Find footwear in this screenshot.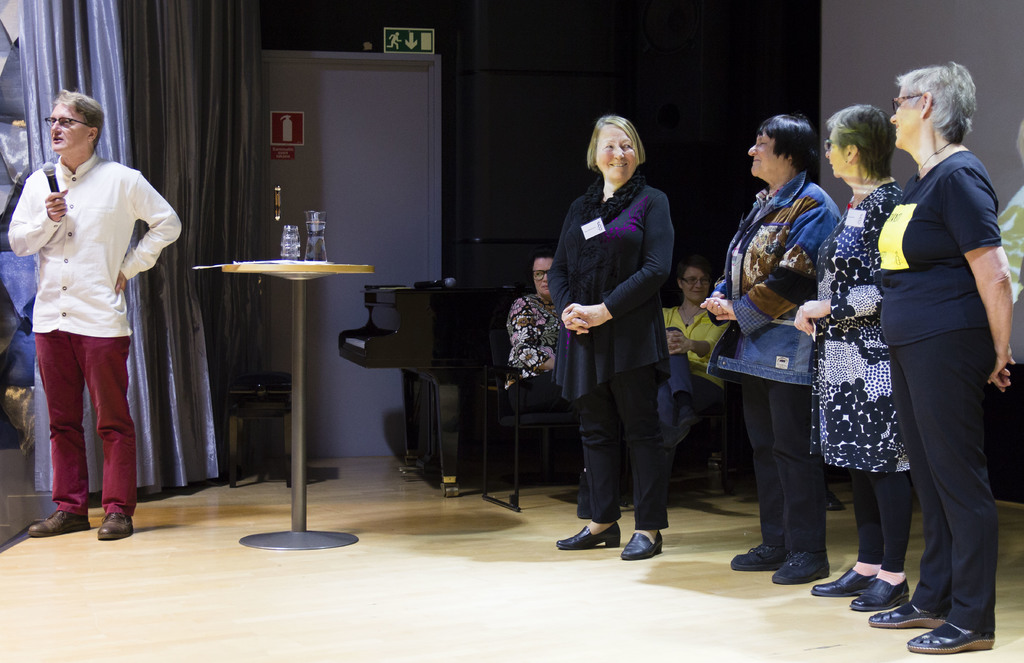
The bounding box for footwear is detection(851, 572, 909, 607).
